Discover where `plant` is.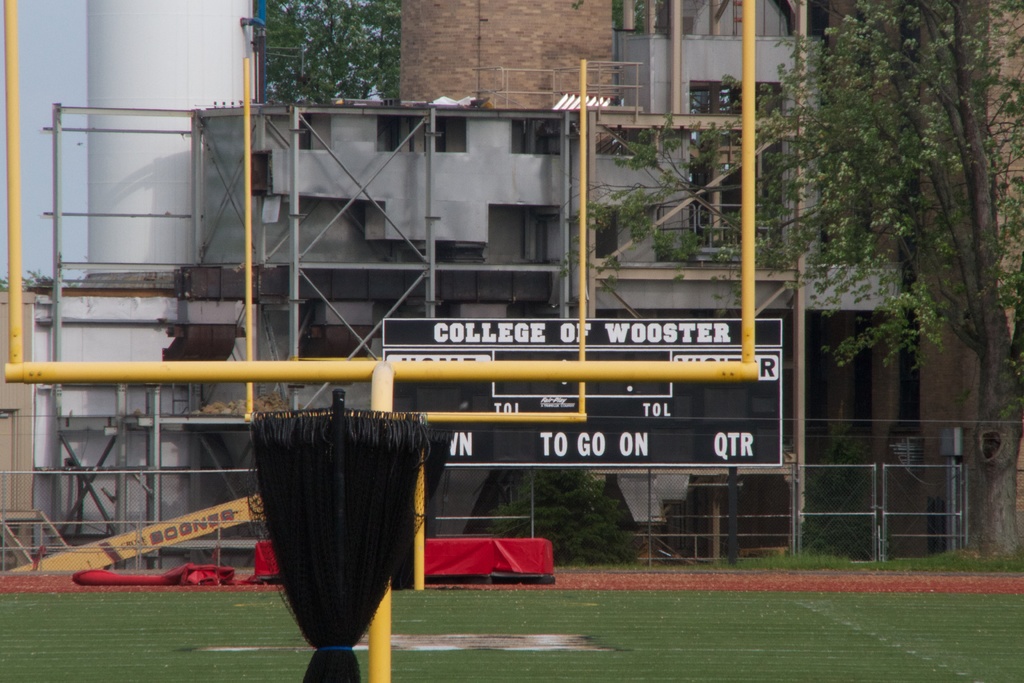
Discovered at locate(480, 468, 644, 572).
